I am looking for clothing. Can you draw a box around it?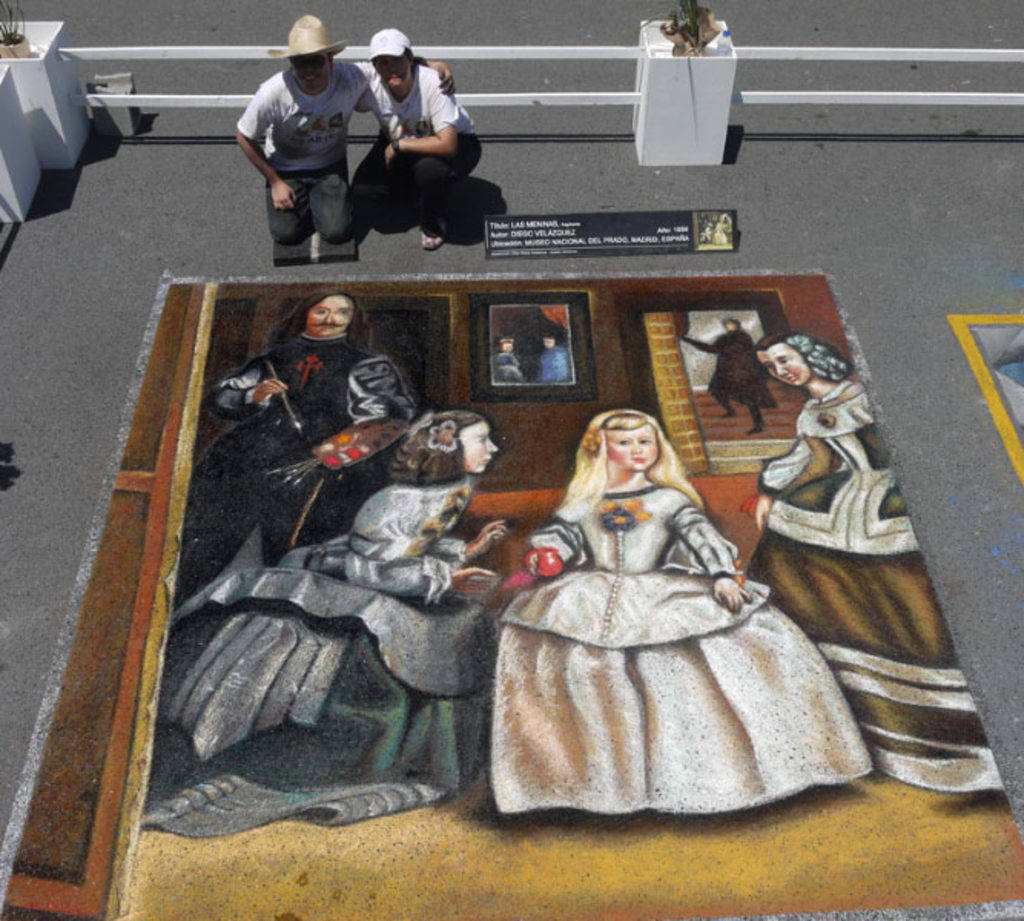
Sure, the bounding box is crop(692, 332, 763, 411).
